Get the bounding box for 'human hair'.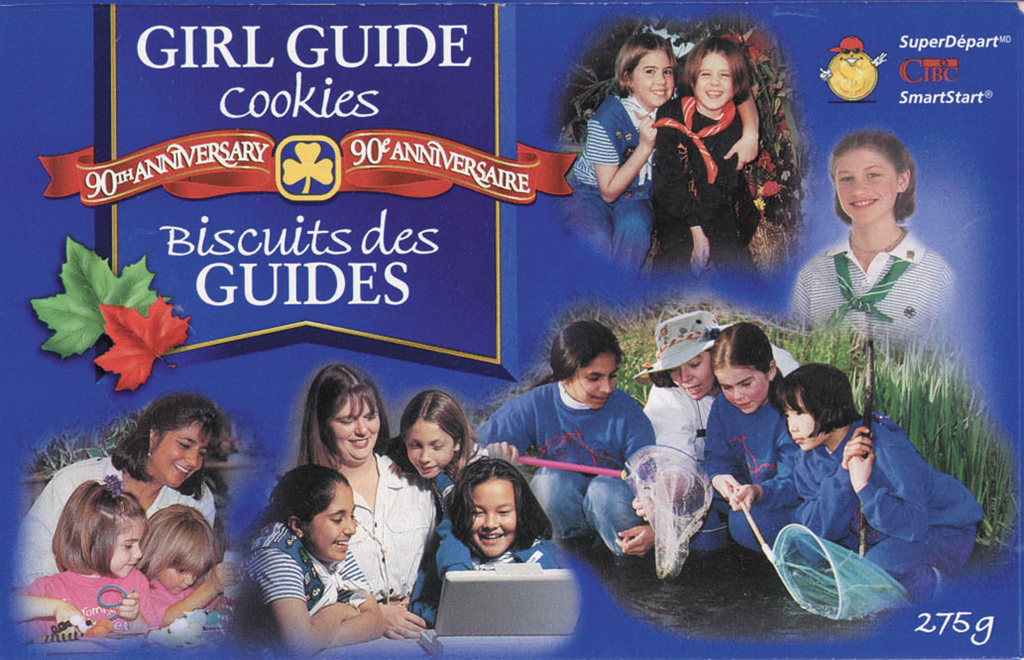
bbox(139, 505, 222, 579).
